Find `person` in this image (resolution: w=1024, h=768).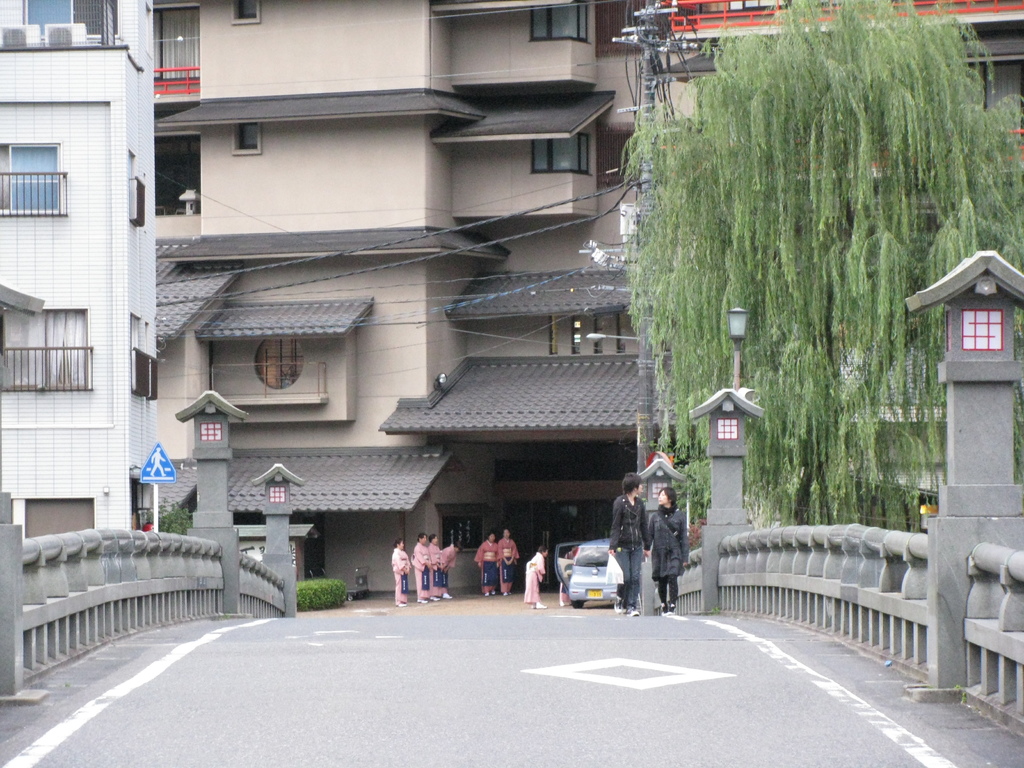
bbox=[502, 525, 524, 598].
